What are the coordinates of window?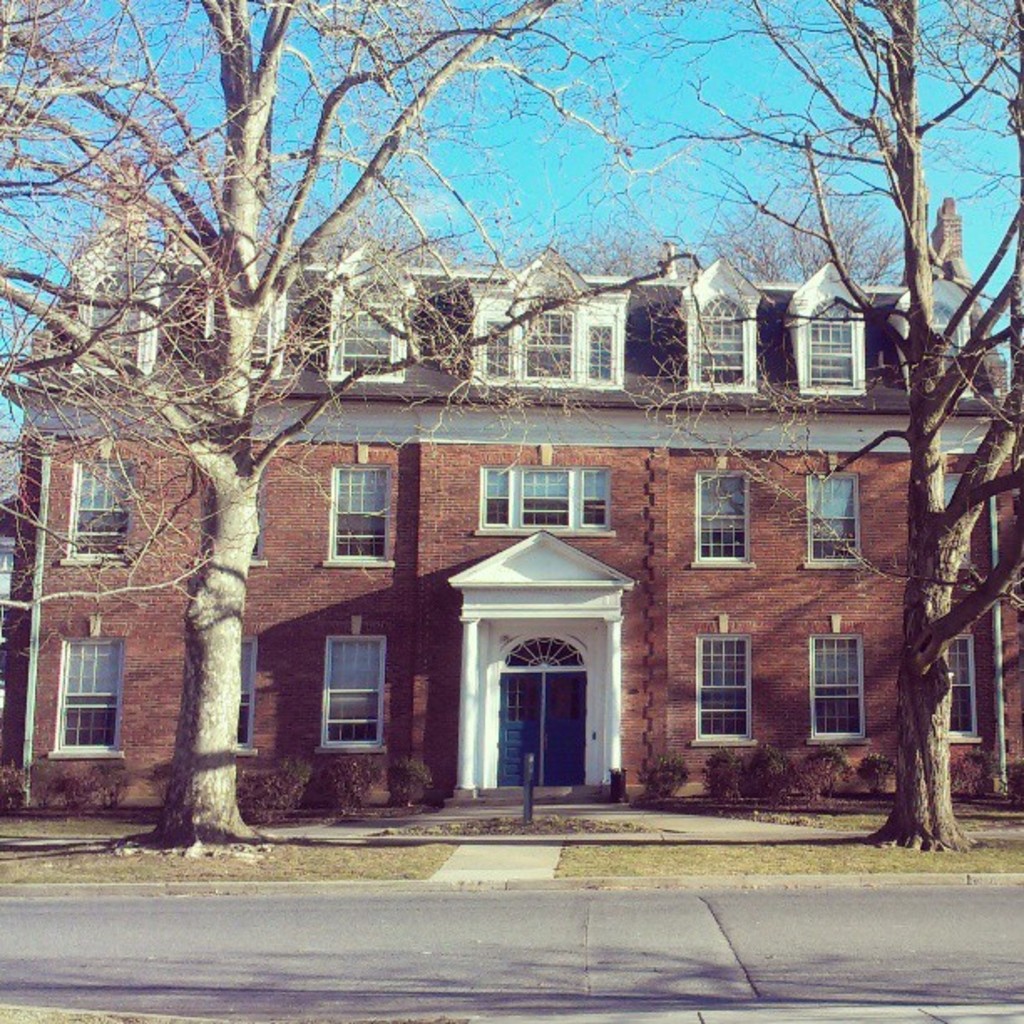
crop(806, 637, 853, 745).
